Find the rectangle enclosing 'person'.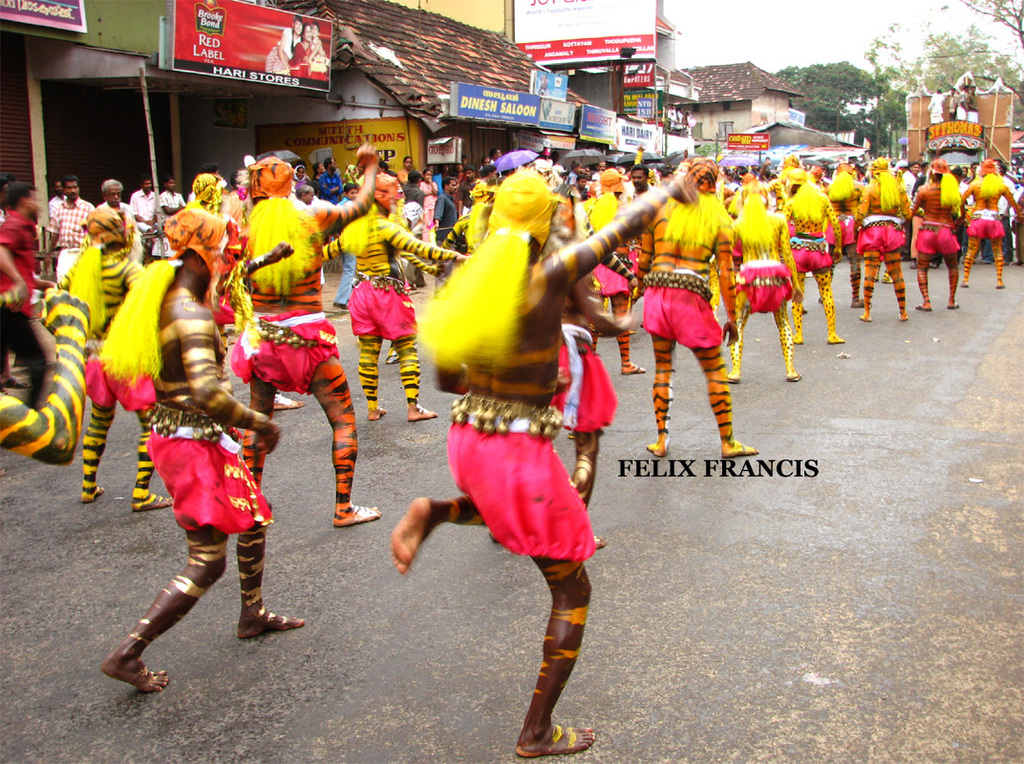
select_region(574, 160, 651, 375).
